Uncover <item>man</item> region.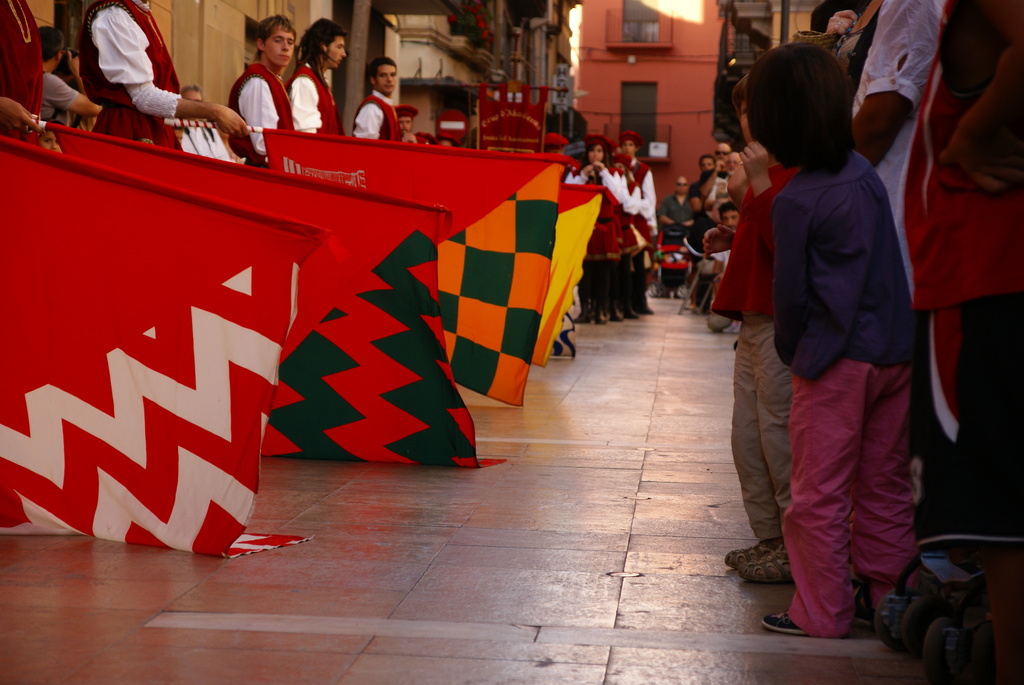
Uncovered: pyautogui.locateOnScreen(229, 9, 299, 174).
